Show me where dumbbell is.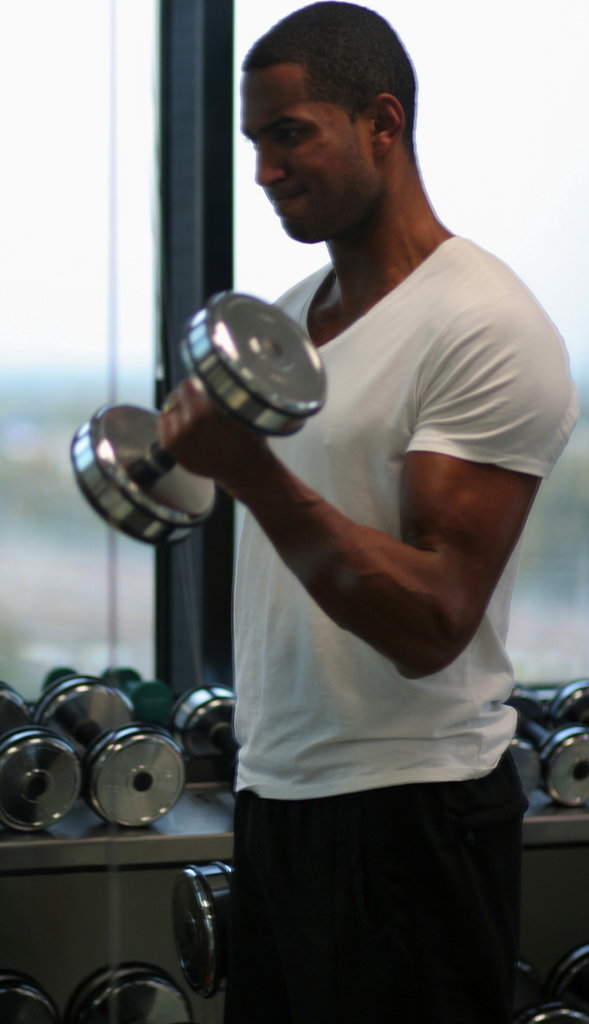
dumbbell is at 42,666,75,687.
